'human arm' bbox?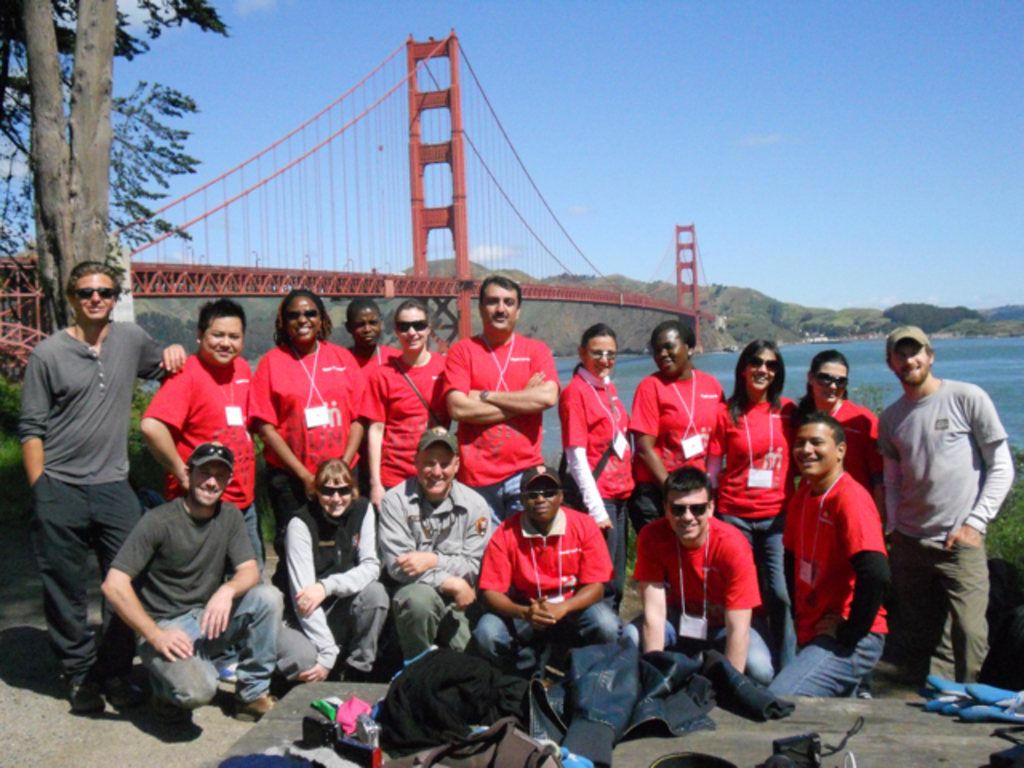
locate(136, 326, 192, 382)
